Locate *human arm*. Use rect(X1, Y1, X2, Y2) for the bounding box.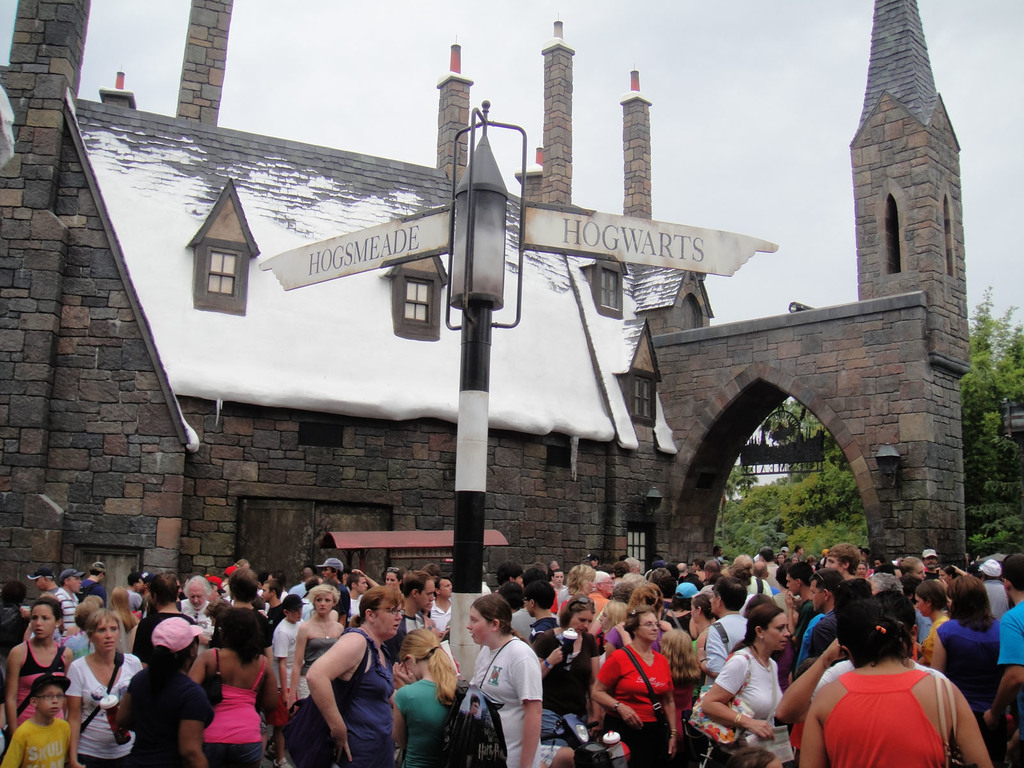
rect(1, 732, 24, 767).
